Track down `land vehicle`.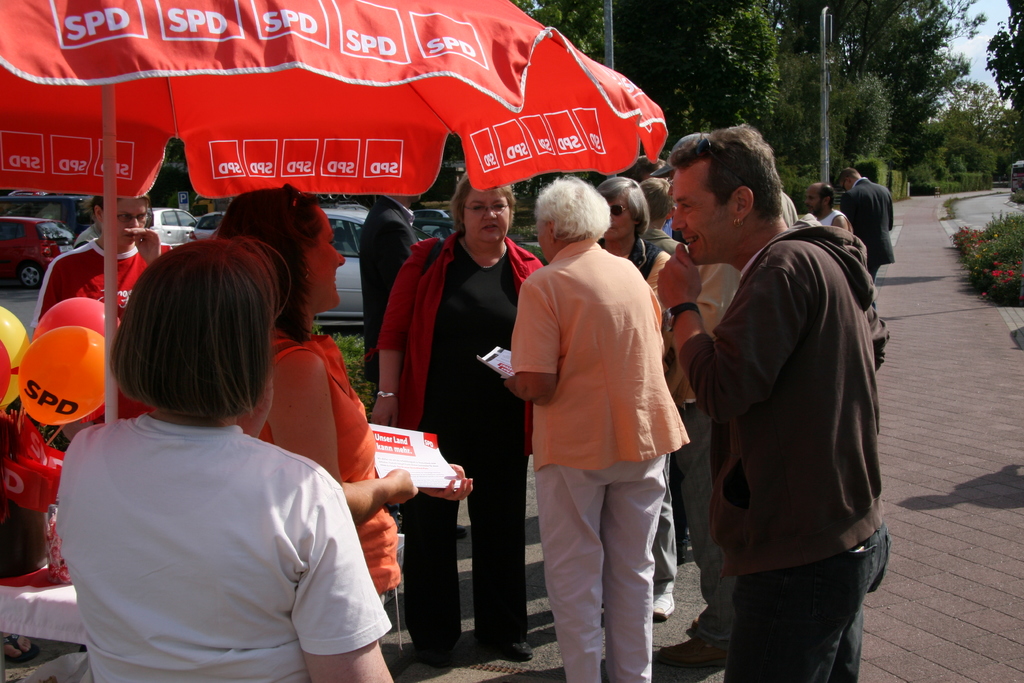
Tracked to detection(314, 206, 440, 327).
